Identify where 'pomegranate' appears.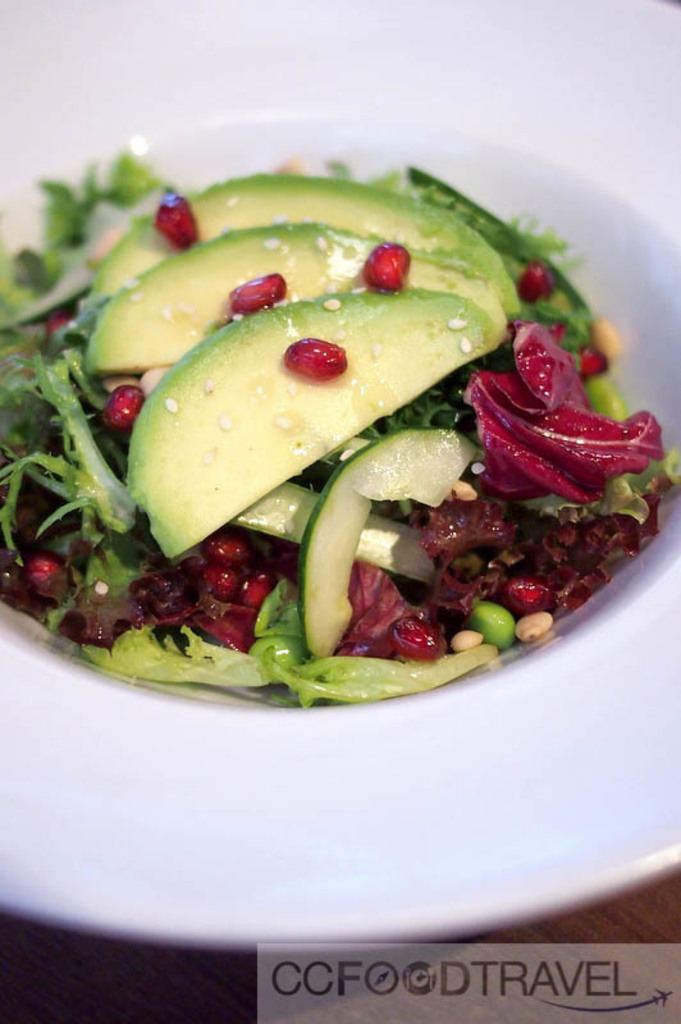
Appears at pyautogui.locateOnScreen(283, 338, 351, 378).
